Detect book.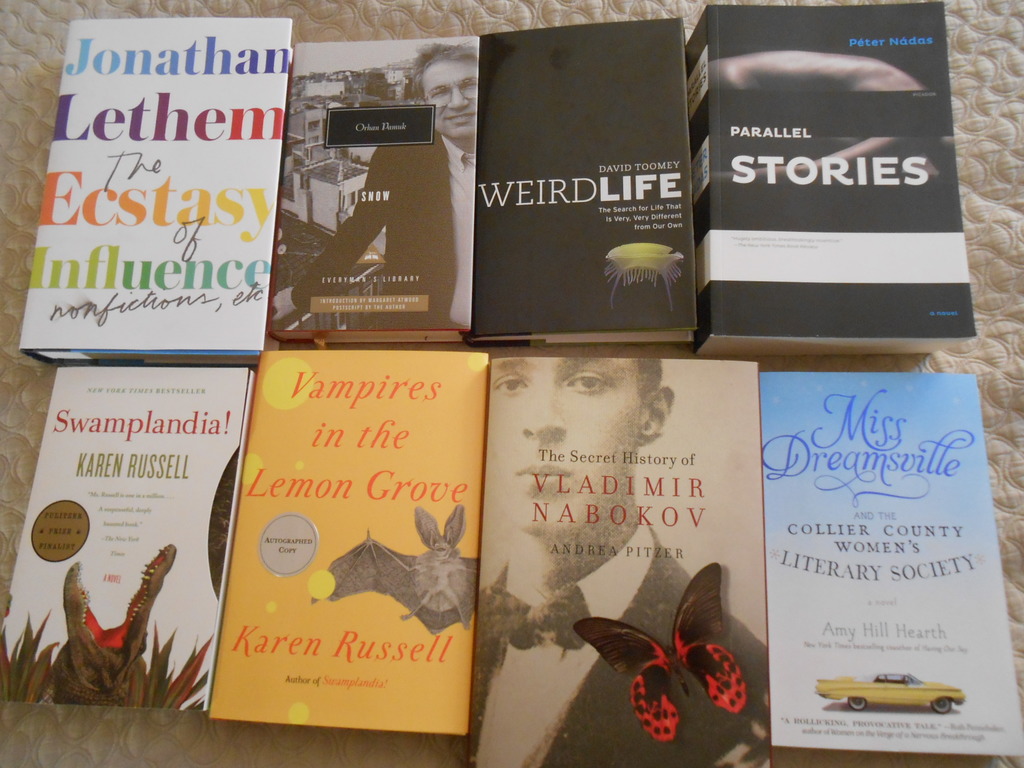
Detected at bbox(464, 17, 706, 352).
